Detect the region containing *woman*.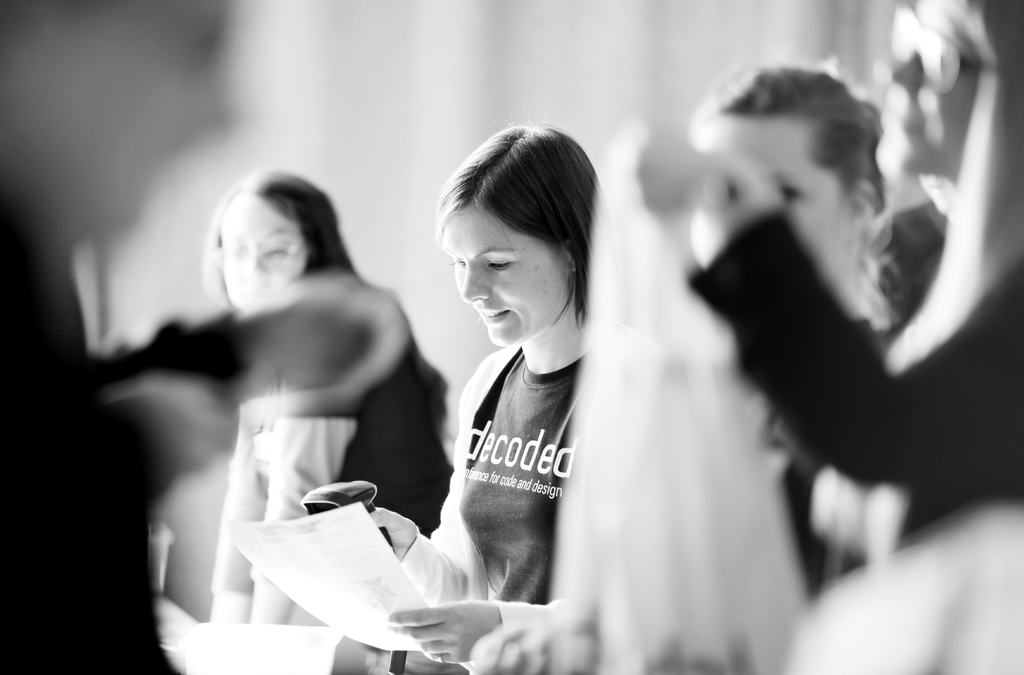
152 148 453 627.
